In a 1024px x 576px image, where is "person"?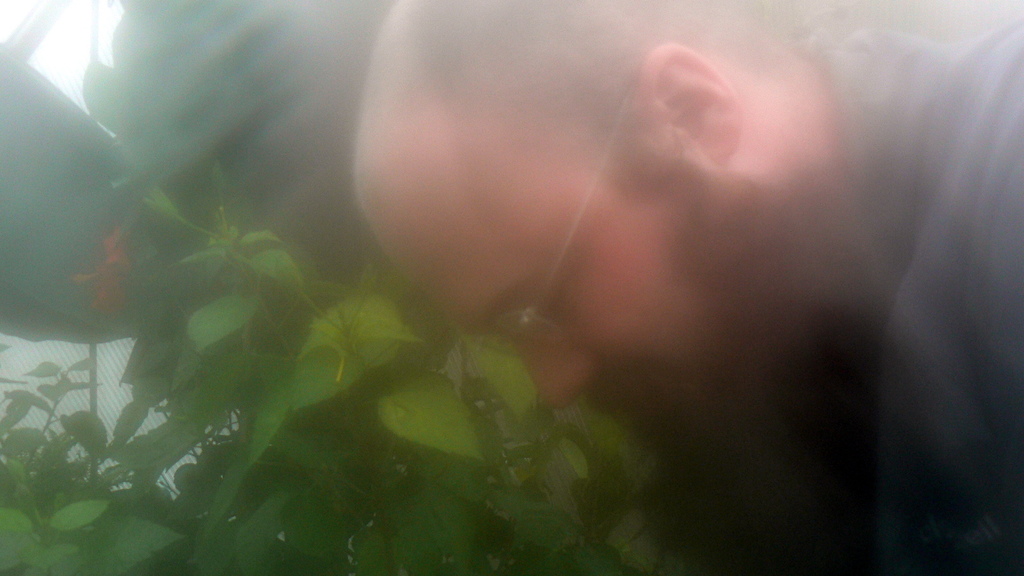
<bbox>399, 15, 994, 575</bbox>.
